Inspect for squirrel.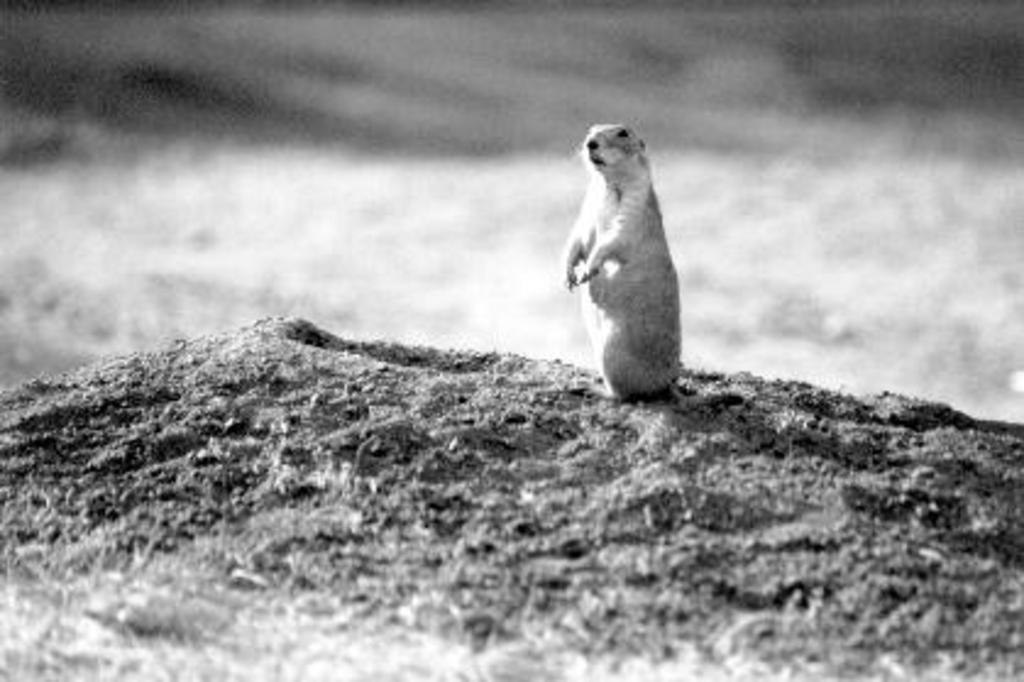
Inspection: 560/120/684/403.
